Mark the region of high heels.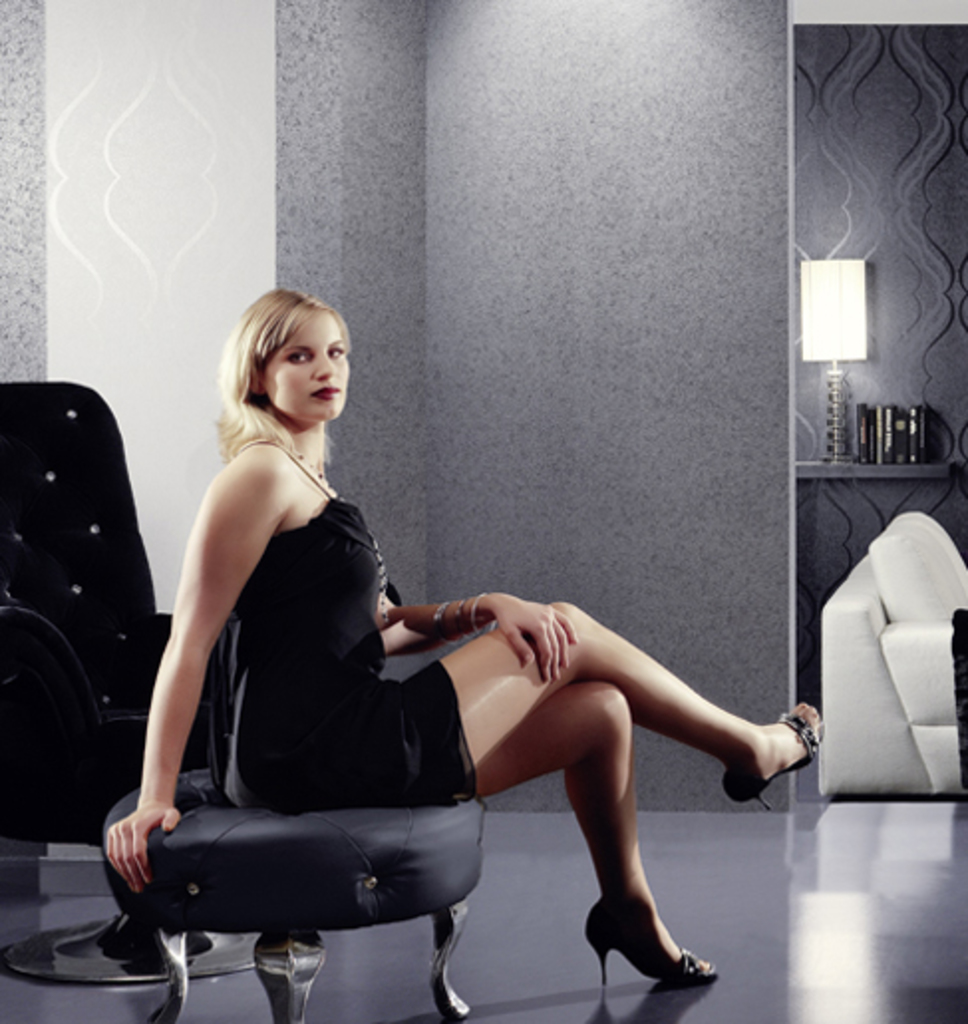
Region: x1=574, y1=887, x2=712, y2=986.
